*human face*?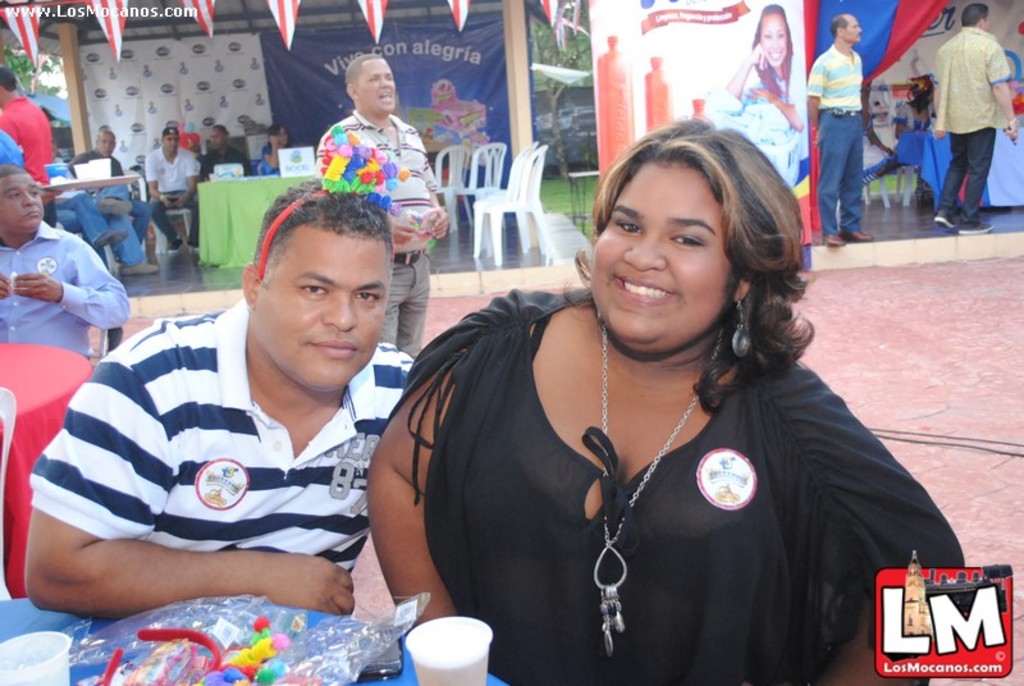
select_region(207, 125, 225, 148)
